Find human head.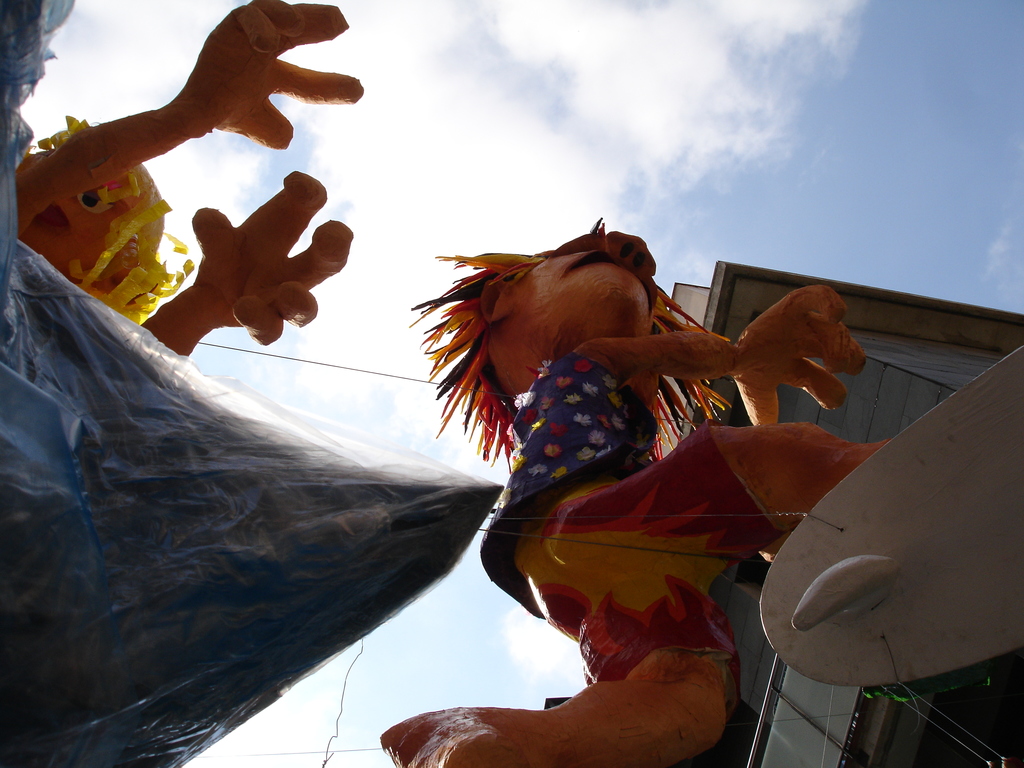
[18, 115, 172, 307].
